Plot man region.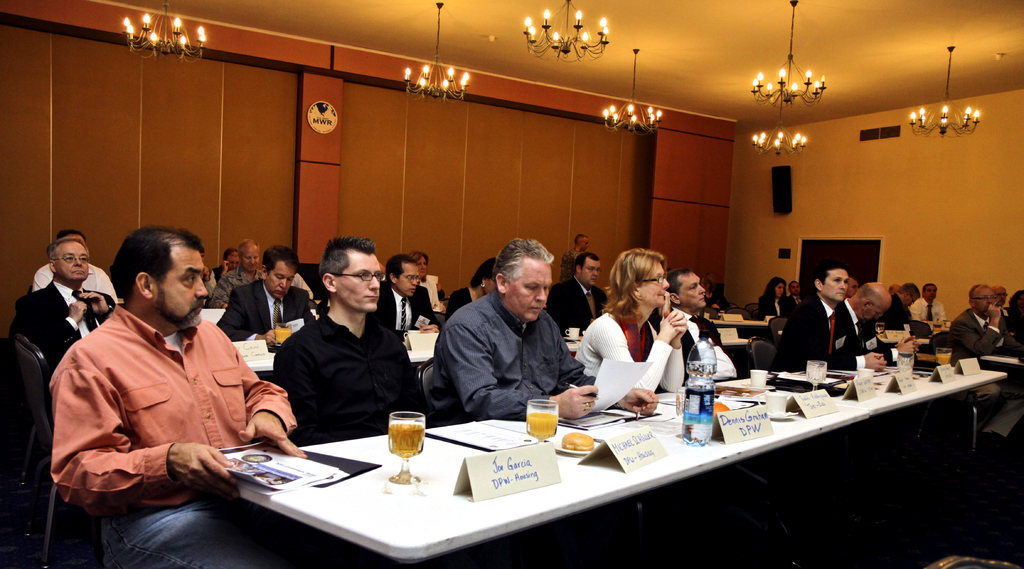
Plotted at BBox(780, 268, 860, 372).
